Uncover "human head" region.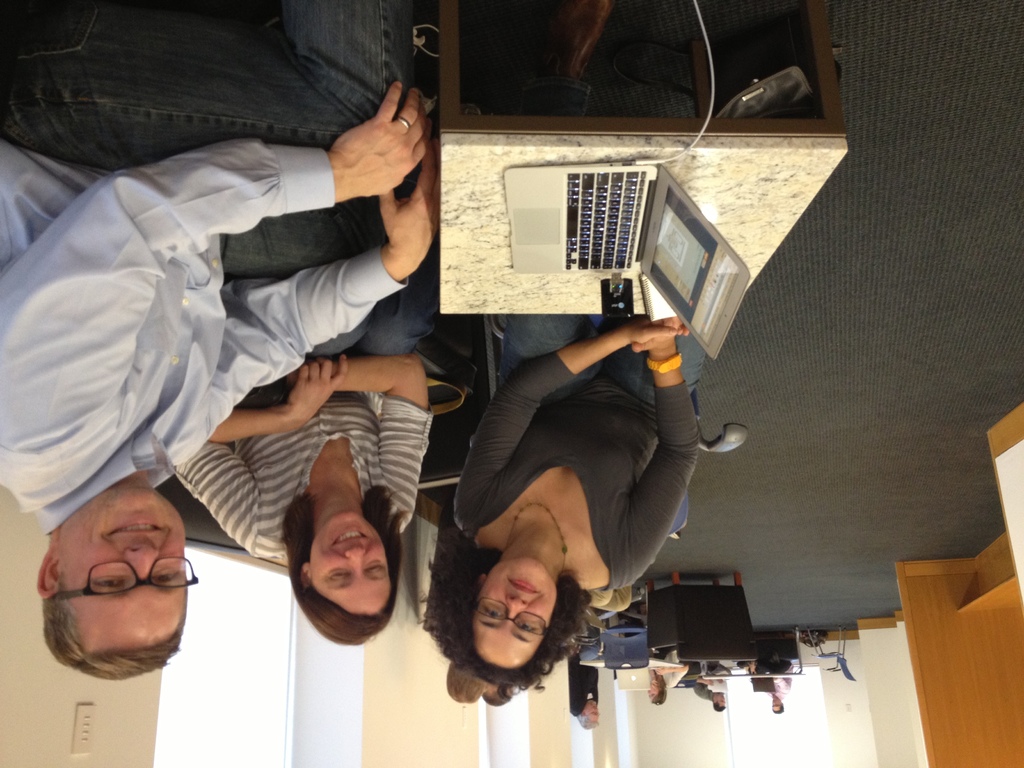
Uncovered: 575, 700, 599, 729.
